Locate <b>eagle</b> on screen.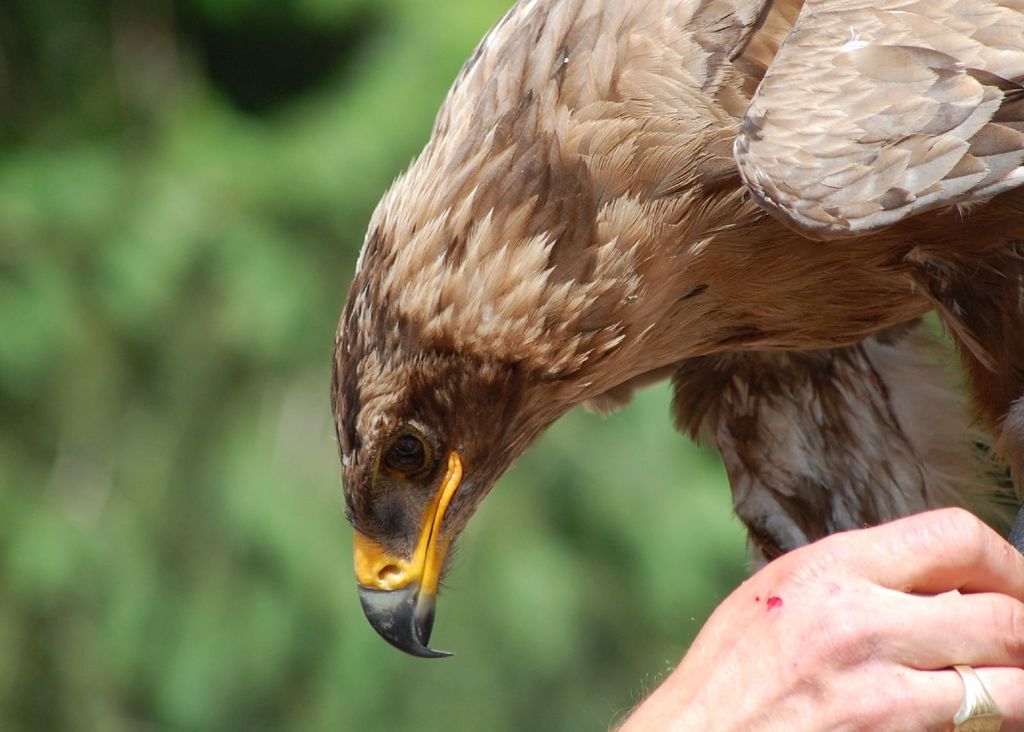
On screen at region(332, 0, 1023, 657).
